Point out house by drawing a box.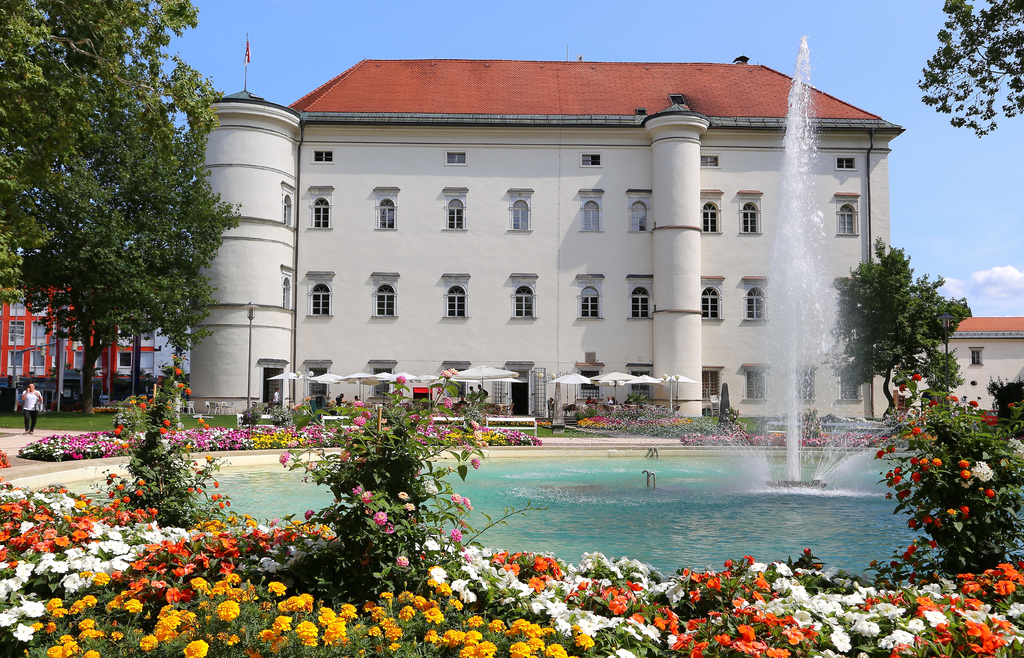
[left=177, top=49, right=945, bottom=483].
